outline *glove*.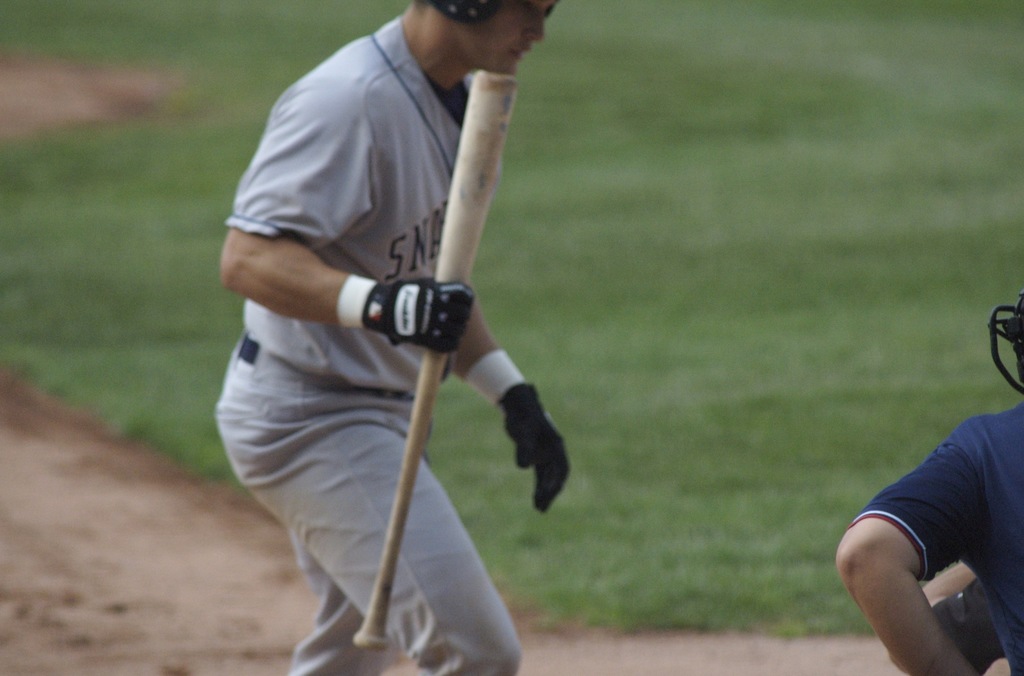
Outline: <bbox>501, 382, 573, 510</bbox>.
